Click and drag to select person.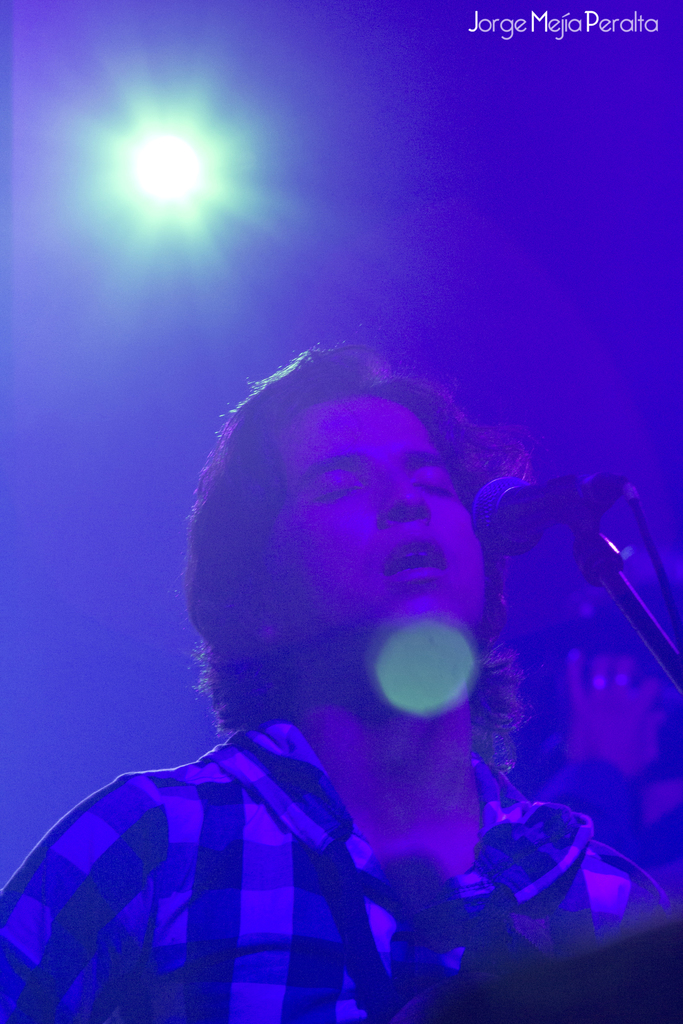
Selection: [0, 340, 682, 1023].
